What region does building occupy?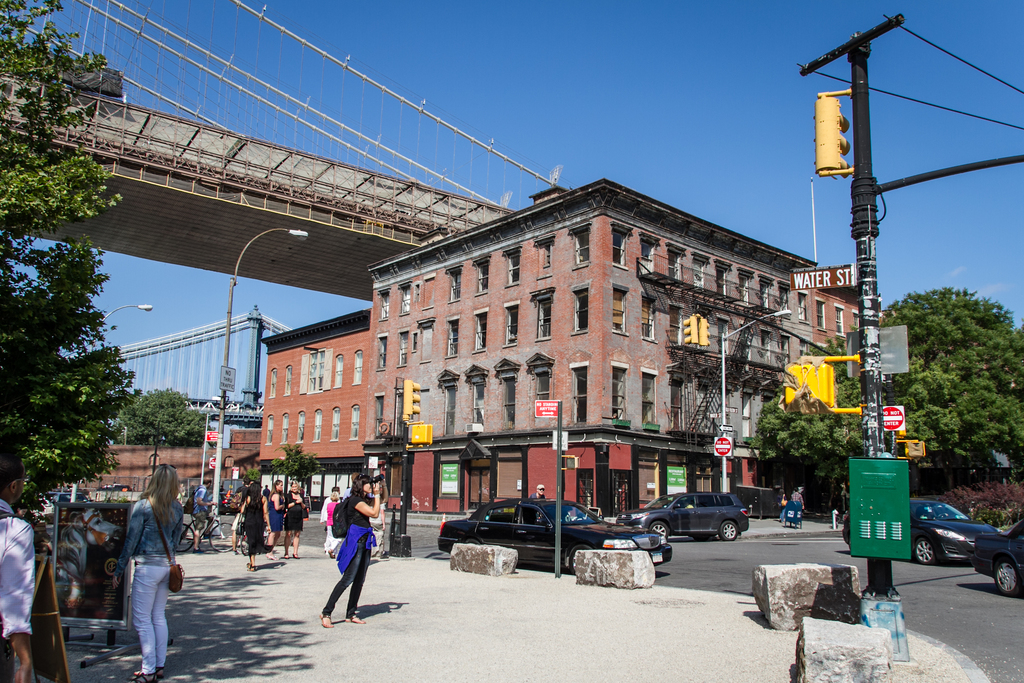
left=72, top=315, right=295, bottom=449.
